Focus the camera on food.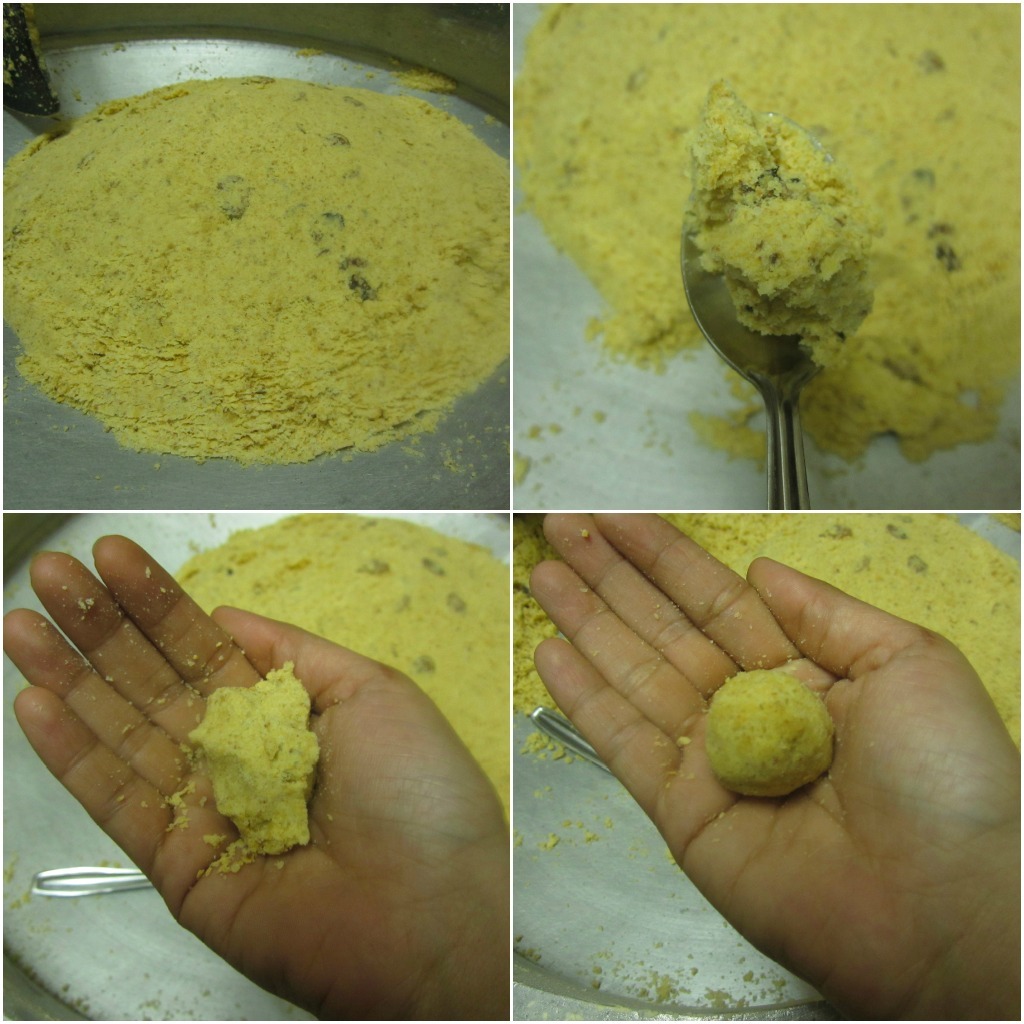
Focus region: [706,666,836,797].
